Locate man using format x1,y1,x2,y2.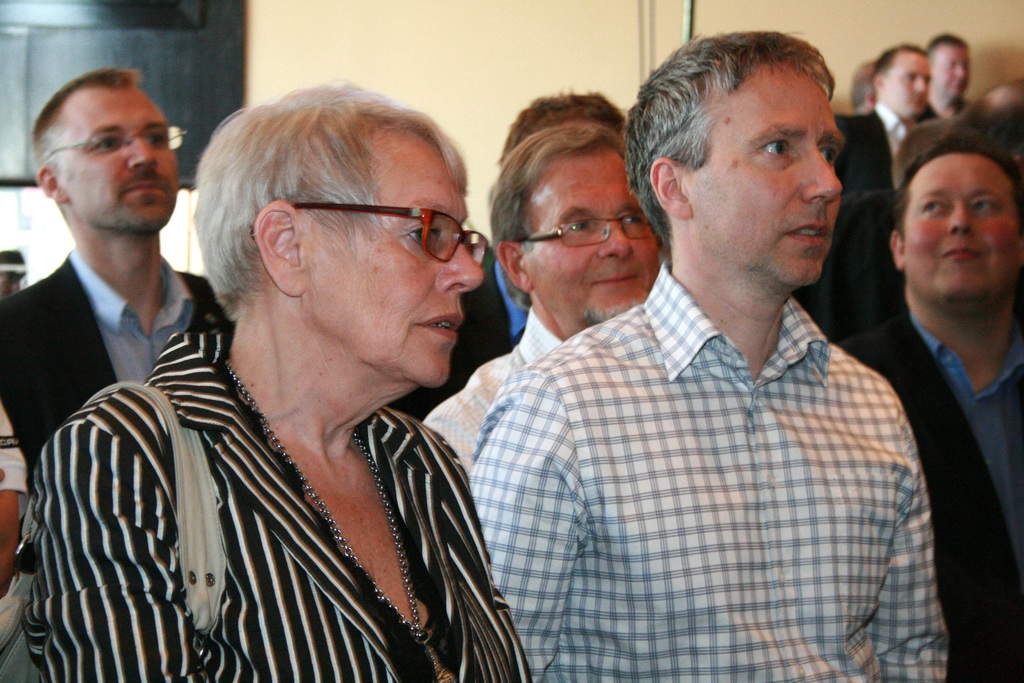
835,45,933,196.
